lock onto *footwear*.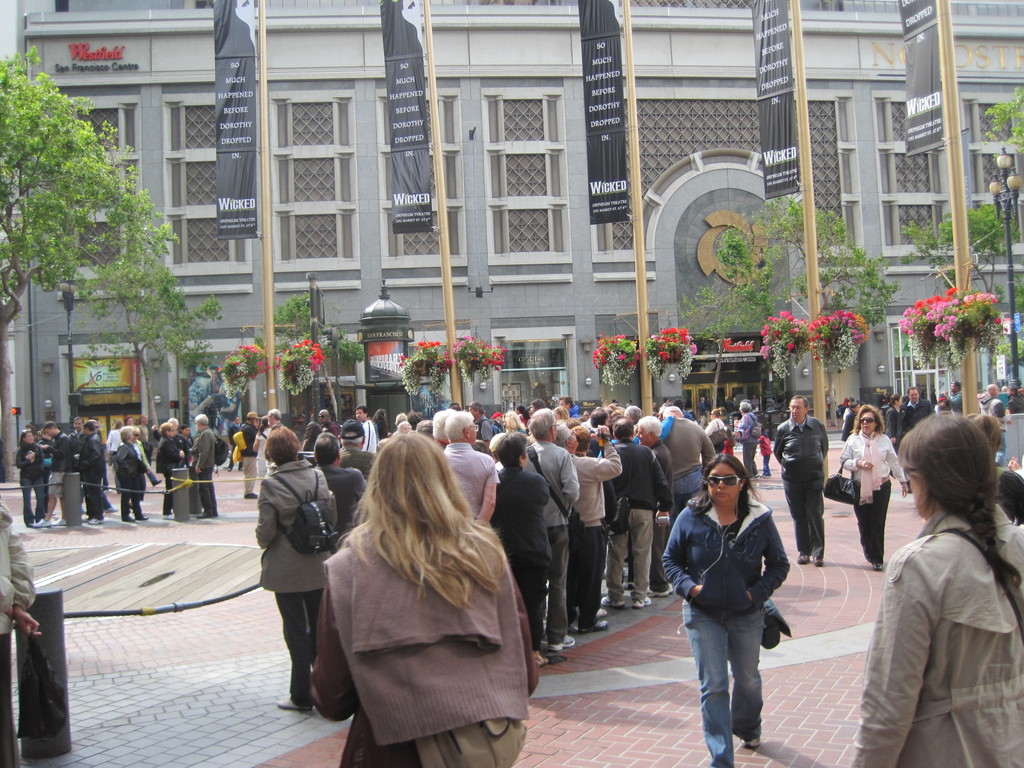
Locked: detection(582, 621, 612, 629).
